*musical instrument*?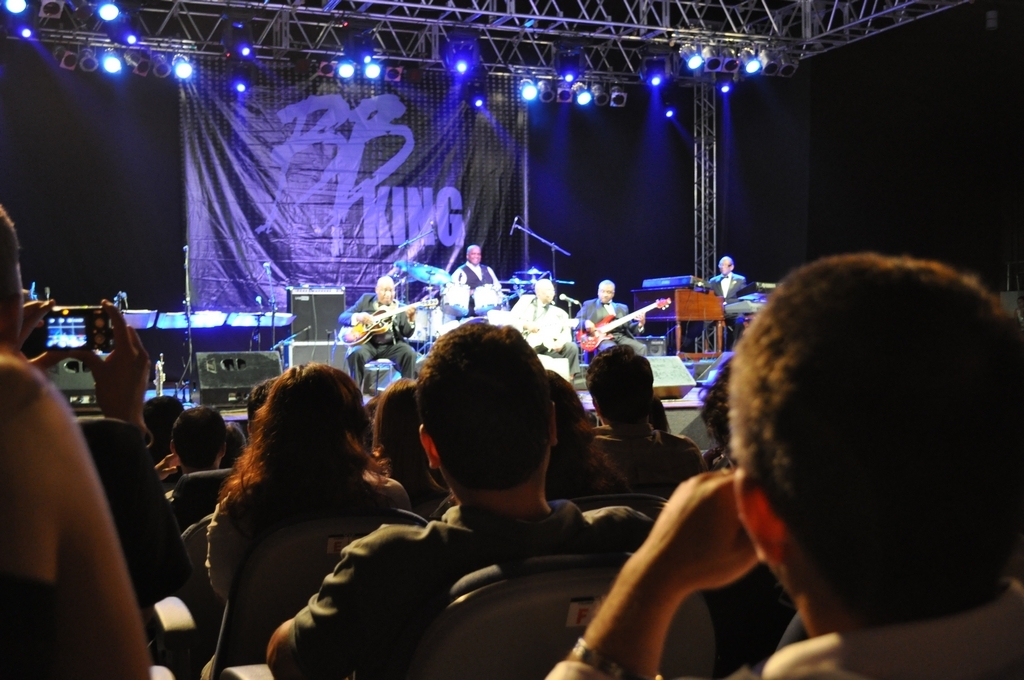
x1=570, y1=304, x2=667, y2=354
